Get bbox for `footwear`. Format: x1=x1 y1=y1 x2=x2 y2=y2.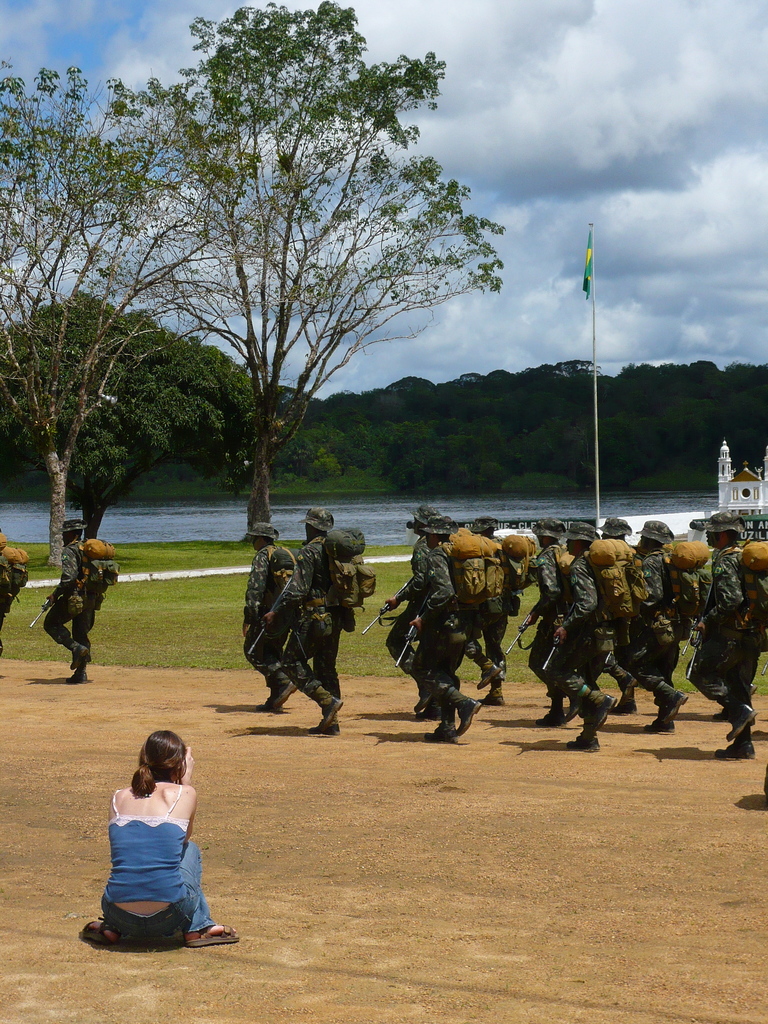
x1=408 y1=692 x2=430 y2=717.
